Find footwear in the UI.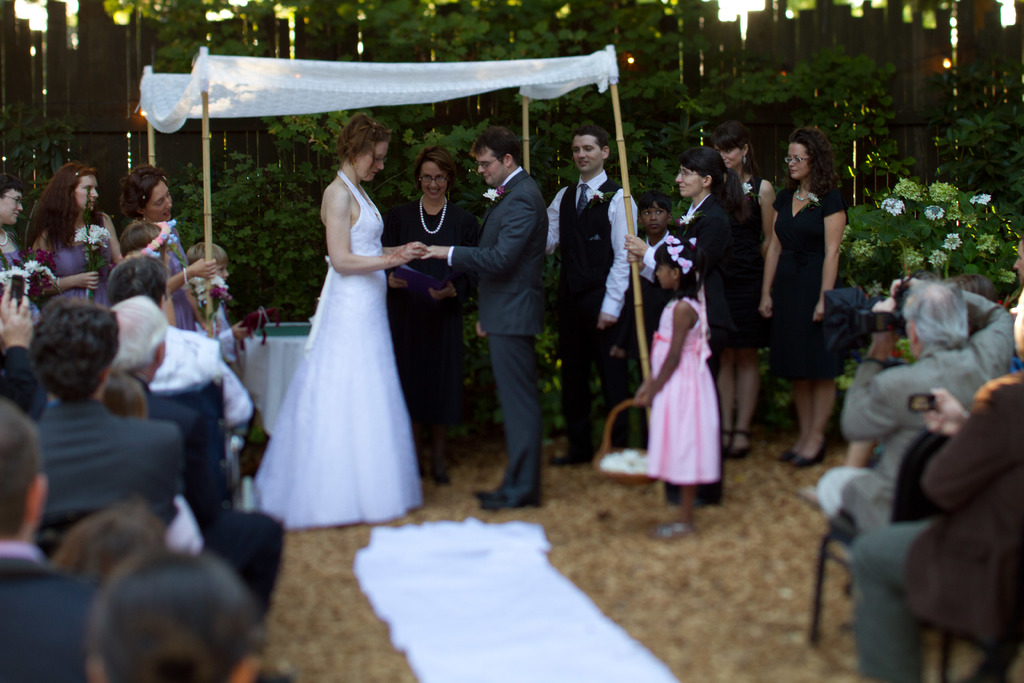
UI element at left=716, top=431, right=728, bottom=447.
